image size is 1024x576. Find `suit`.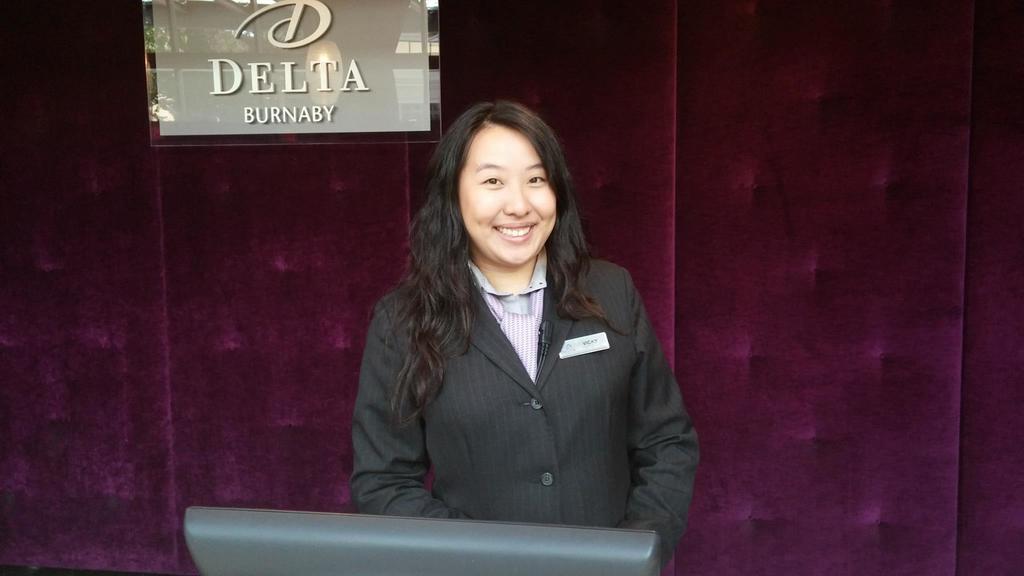
353,216,703,536.
